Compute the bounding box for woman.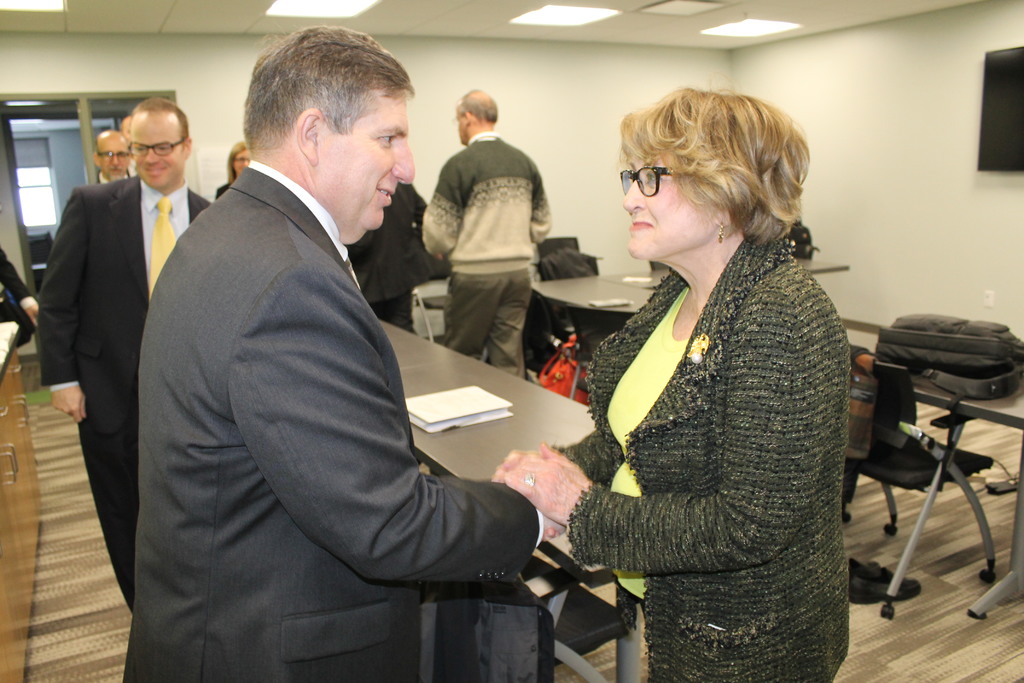
x1=211 y1=137 x2=248 y2=197.
